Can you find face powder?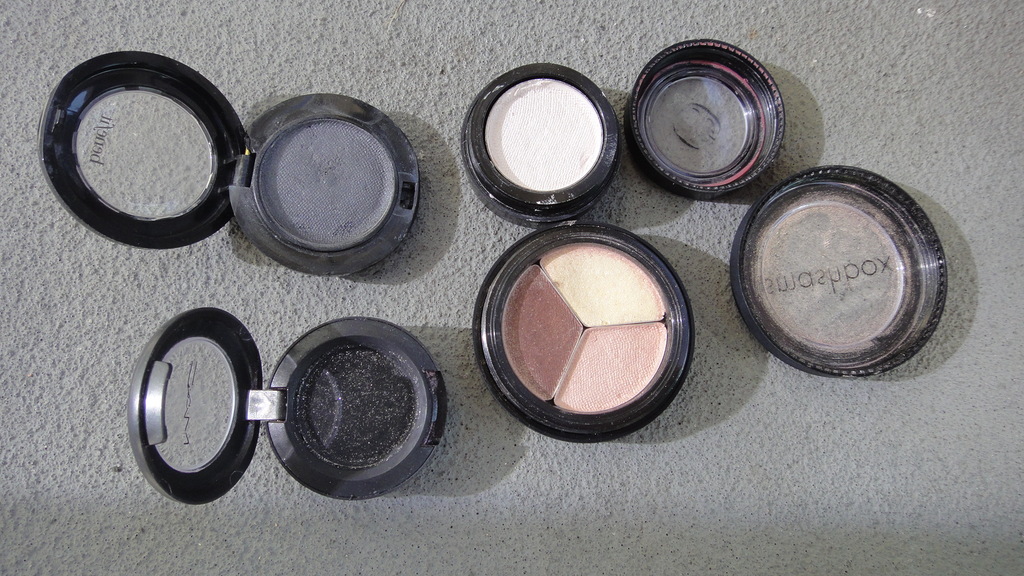
Yes, bounding box: (127, 305, 447, 504).
